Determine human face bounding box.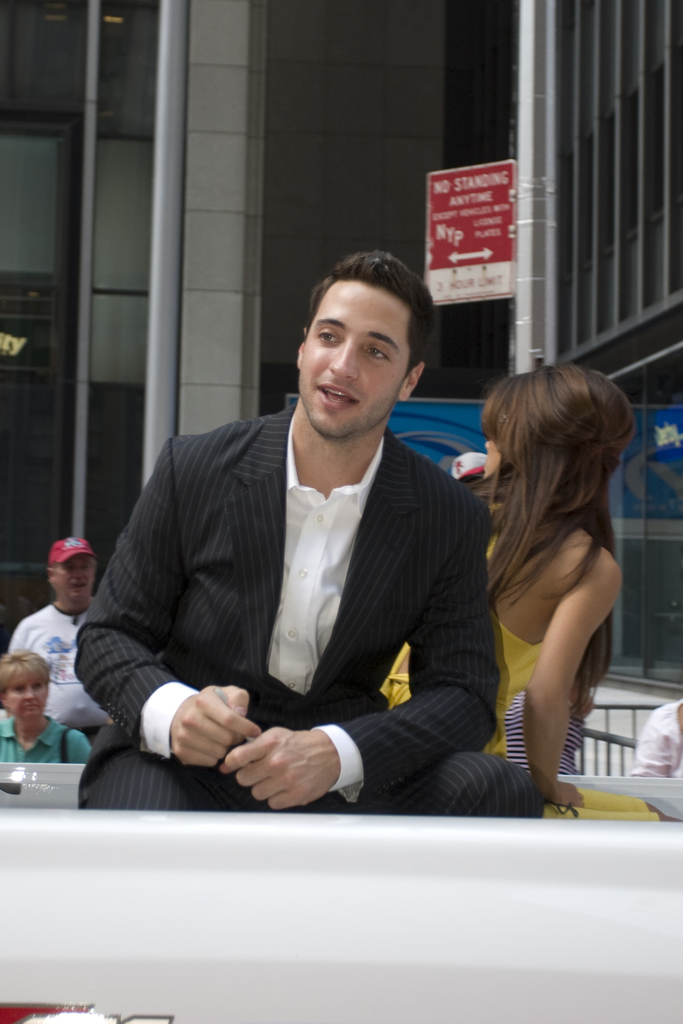
Determined: [56, 554, 95, 599].
